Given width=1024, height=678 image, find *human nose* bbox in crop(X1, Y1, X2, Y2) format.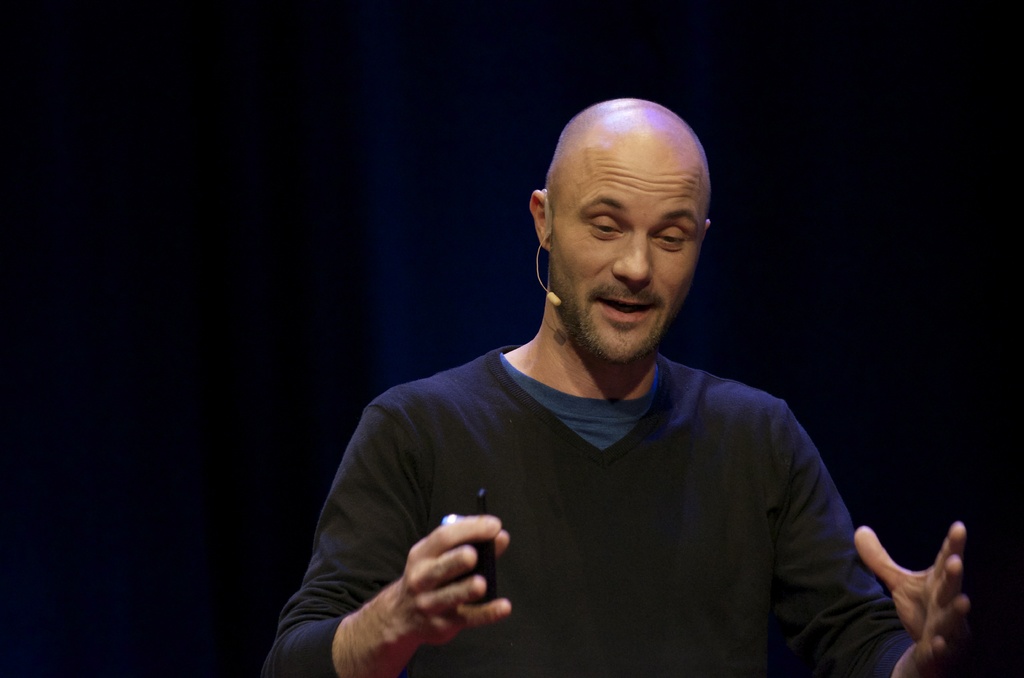
crop(612, 234, 657, 289).
